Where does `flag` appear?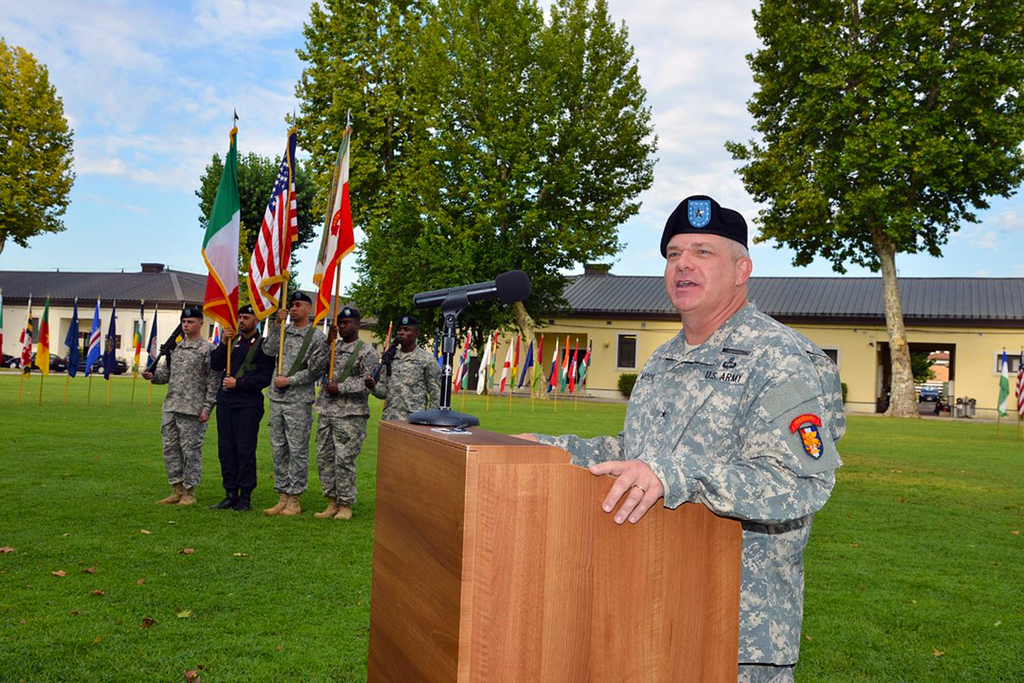
Appears at crop(64, 294, 83, 373).
